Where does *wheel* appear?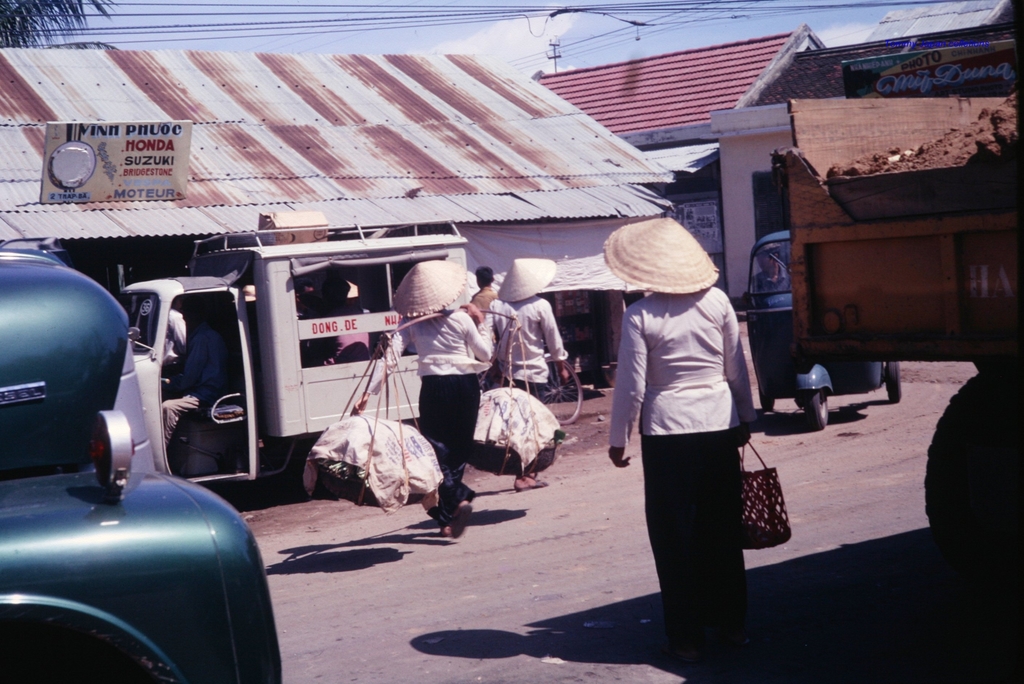
Appears at {"x1": 526, "y1": 356, "x2": 582, "y2": 425}.
